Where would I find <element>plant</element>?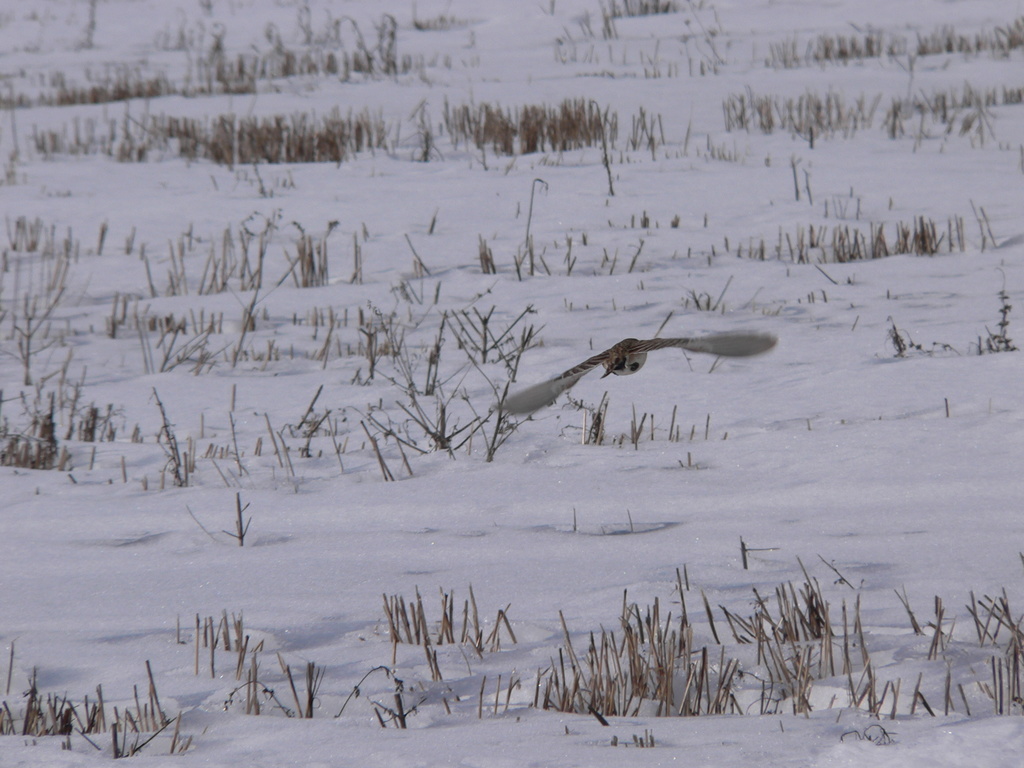
At crop(569, 508, 584, 535).
